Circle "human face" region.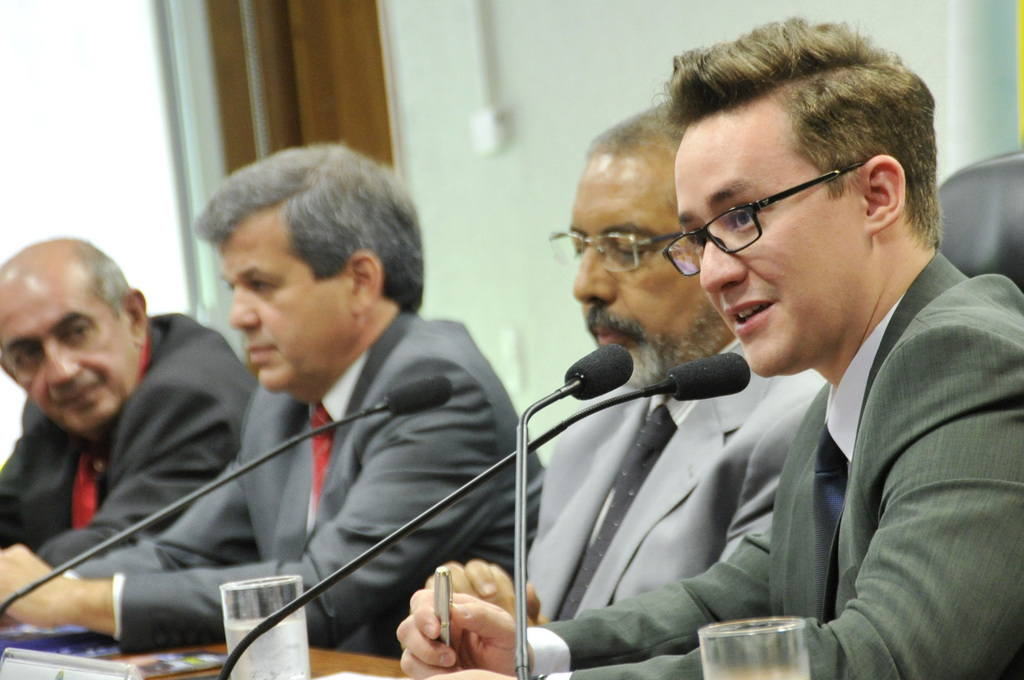
Region: 590, 180, 699, 386.
